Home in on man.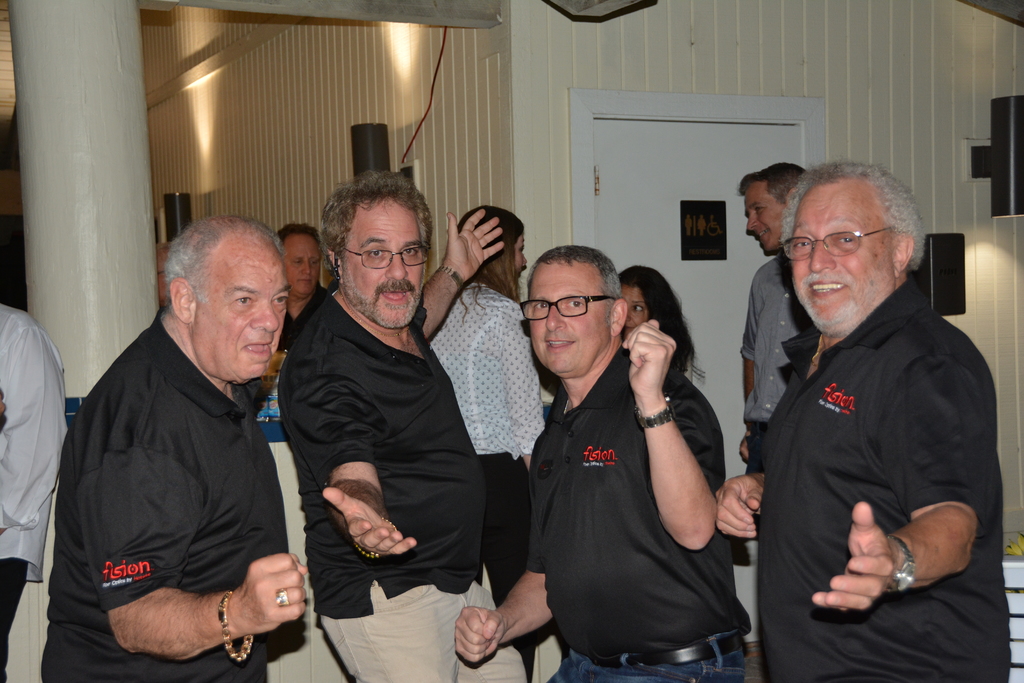
Homed in at x1=55, y1=161, x2=307, y2=682.
